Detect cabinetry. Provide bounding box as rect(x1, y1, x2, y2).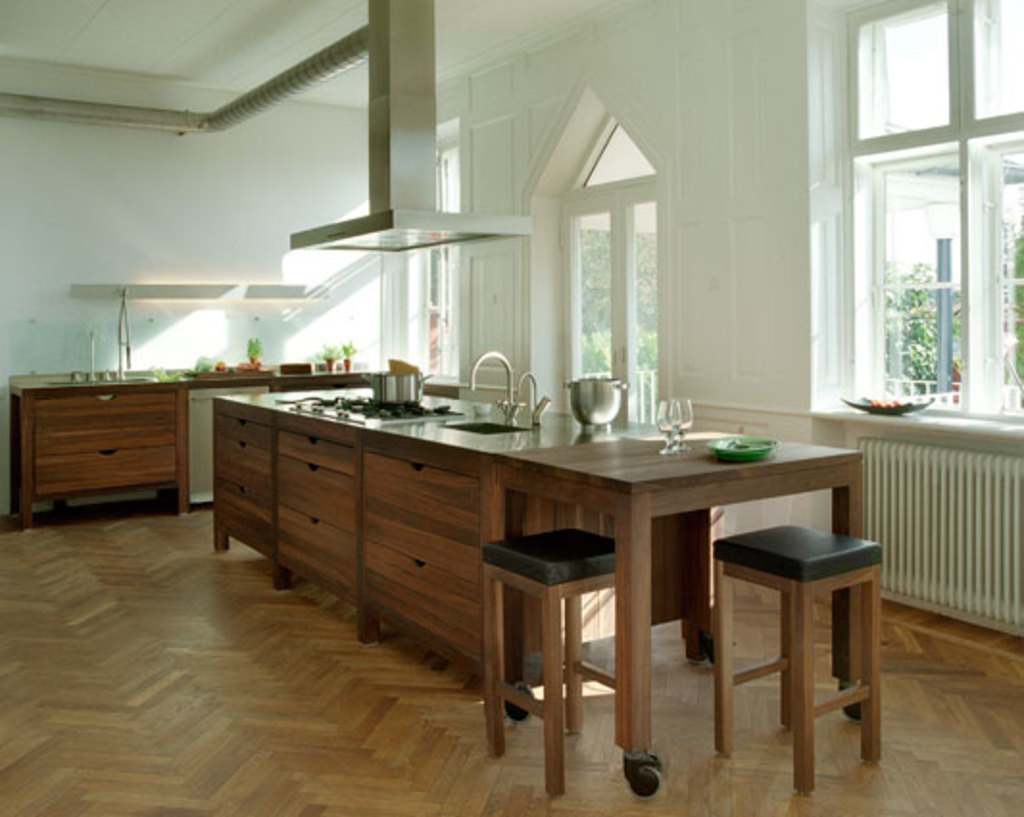
rect(19, 390, 184, 532).
